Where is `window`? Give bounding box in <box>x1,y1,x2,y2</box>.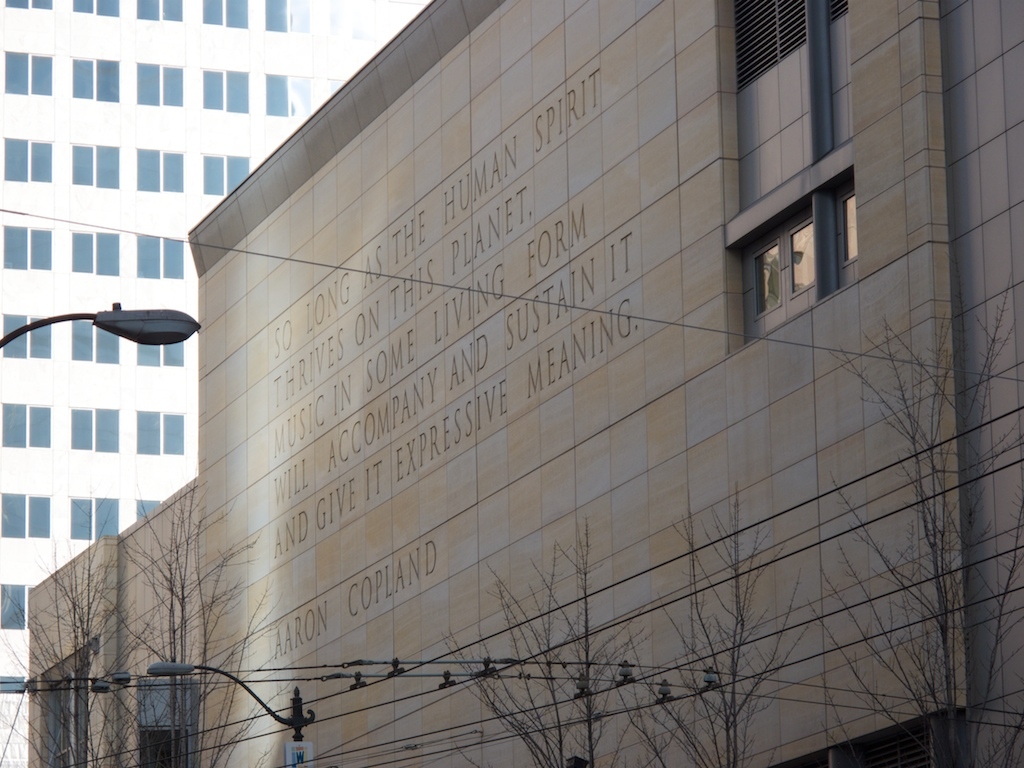
<box>729,1,862,336</box>.
